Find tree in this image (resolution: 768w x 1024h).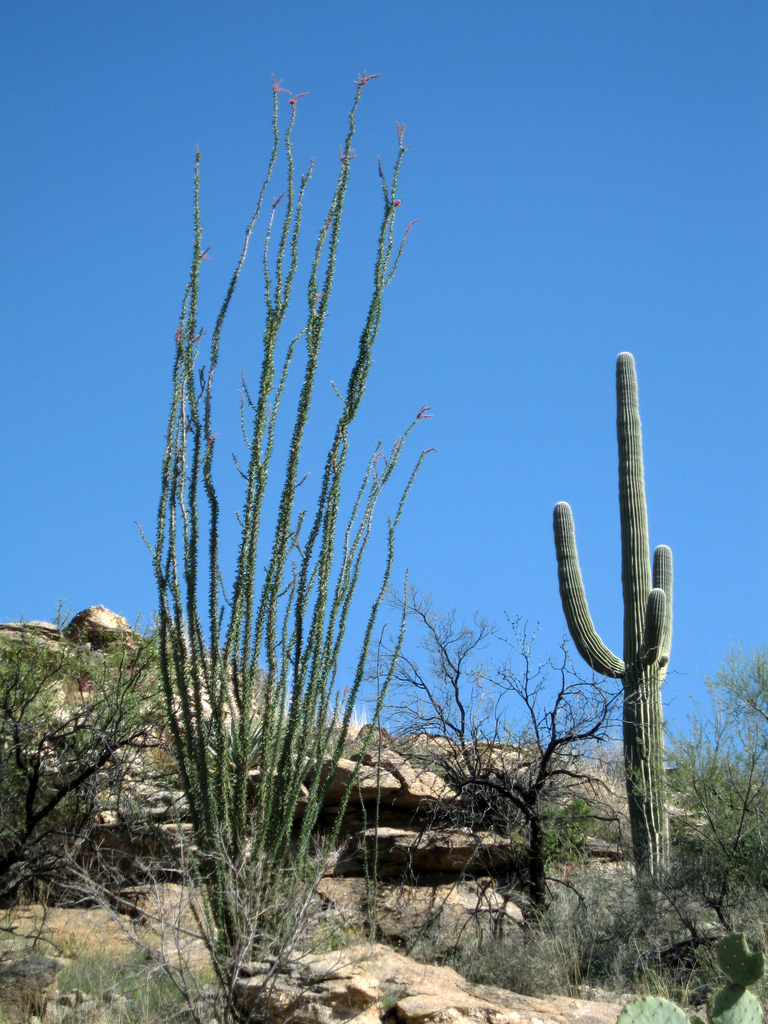
l=0, t=619, r=195, b=854.
